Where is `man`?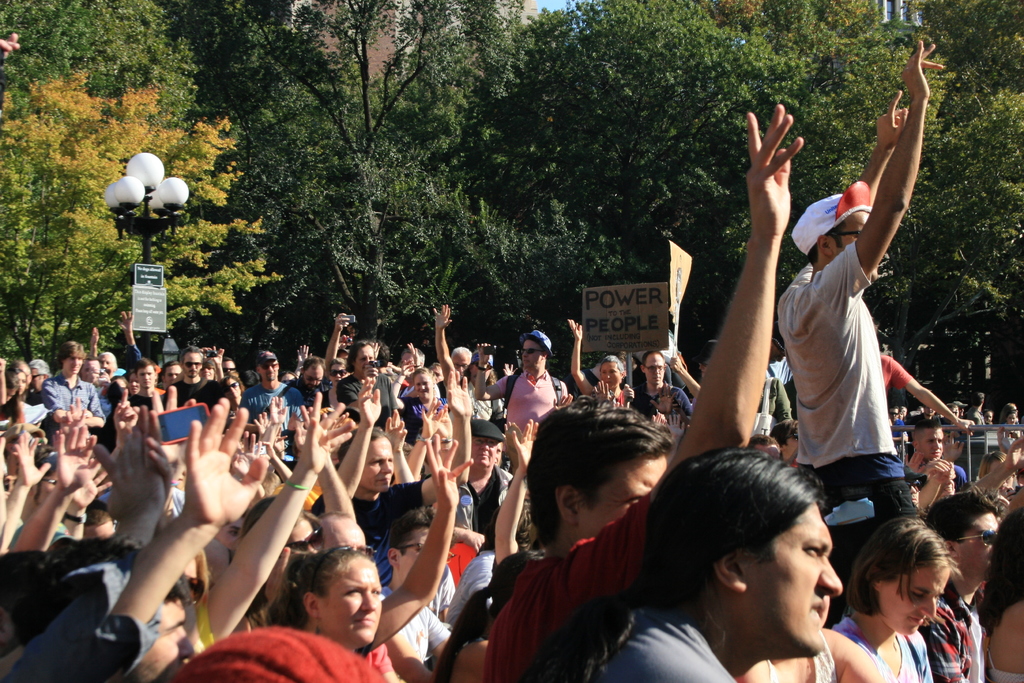
bbox=[127, 359, 168, 411].
